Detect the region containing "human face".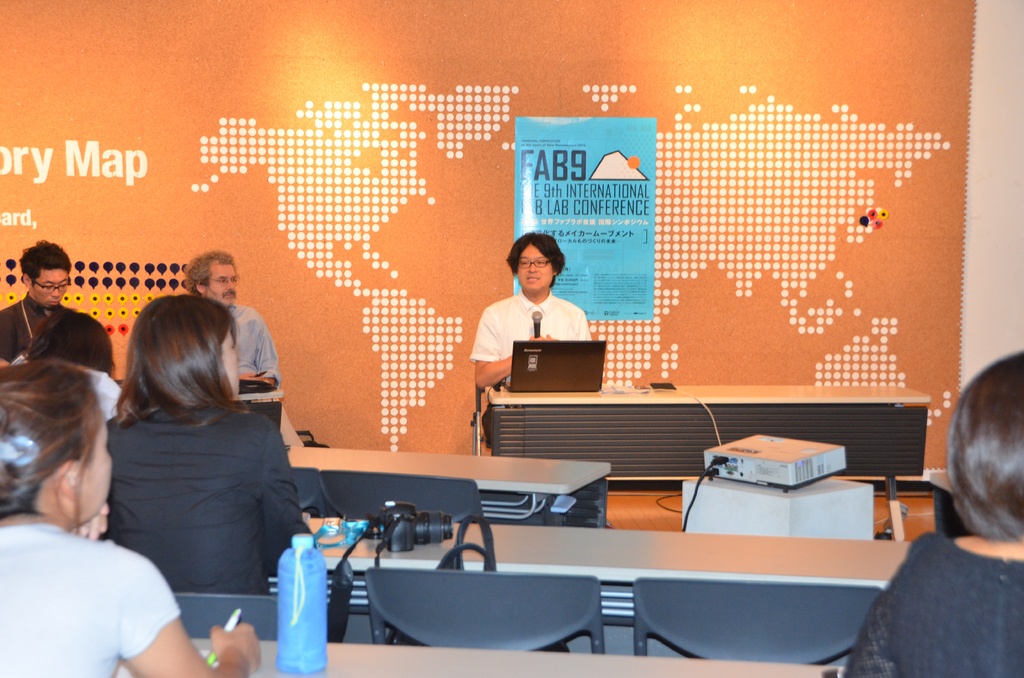
select_region(209, 260, 241, 307).
